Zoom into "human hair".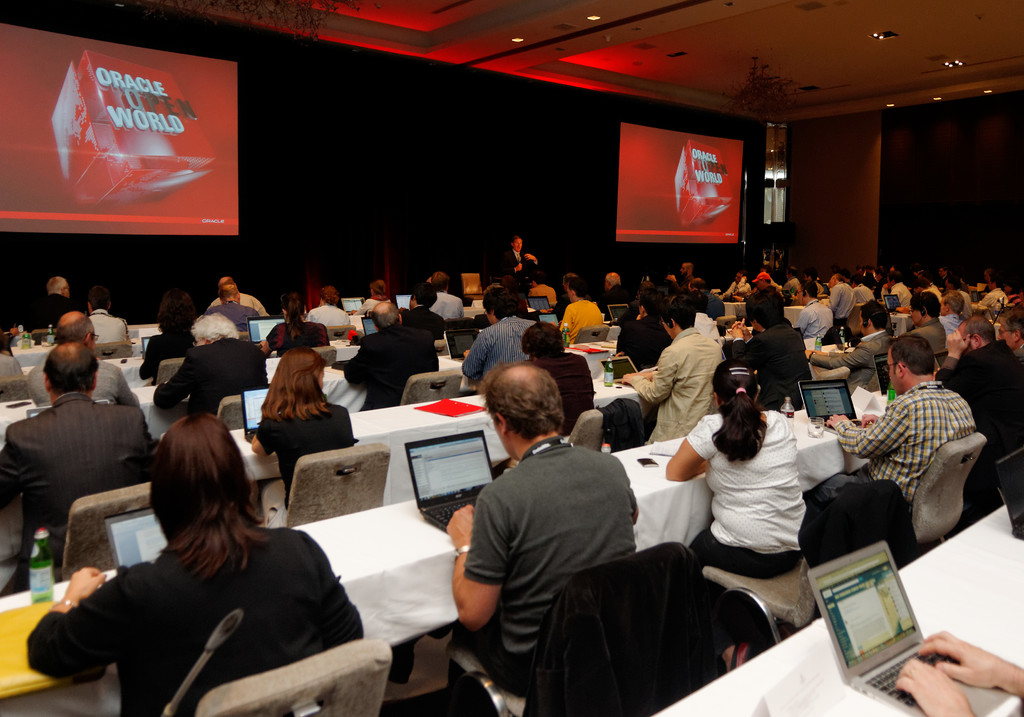
Zoom target: x1=942, y1=290, x2=963, y2=309.
